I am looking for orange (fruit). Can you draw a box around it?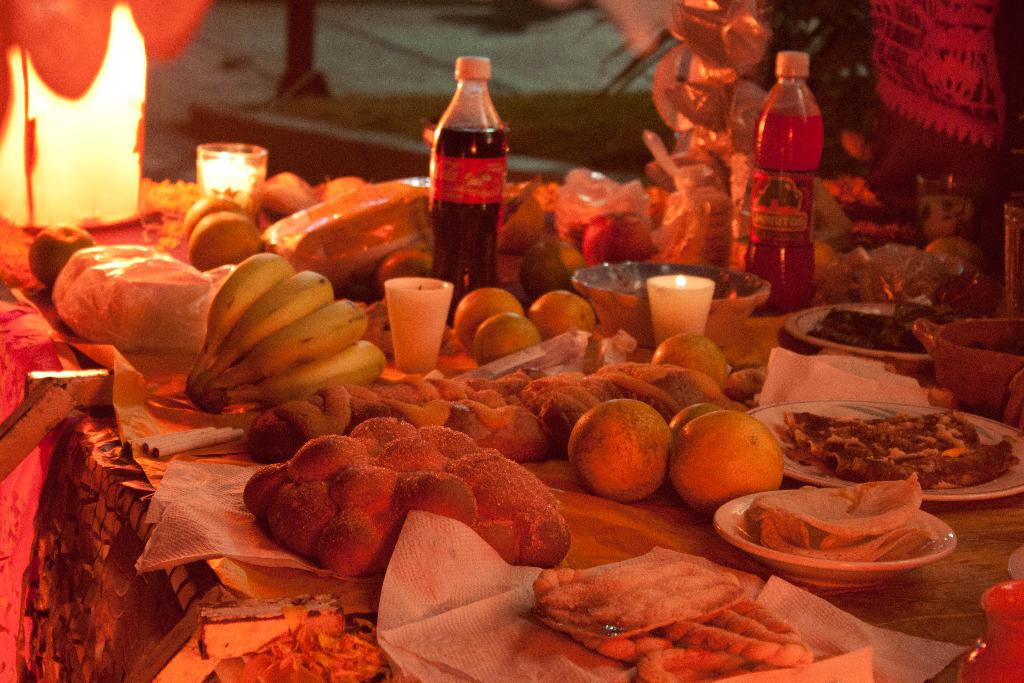
Sure, the bounding box is Rect(189, 212, 261, 270).
